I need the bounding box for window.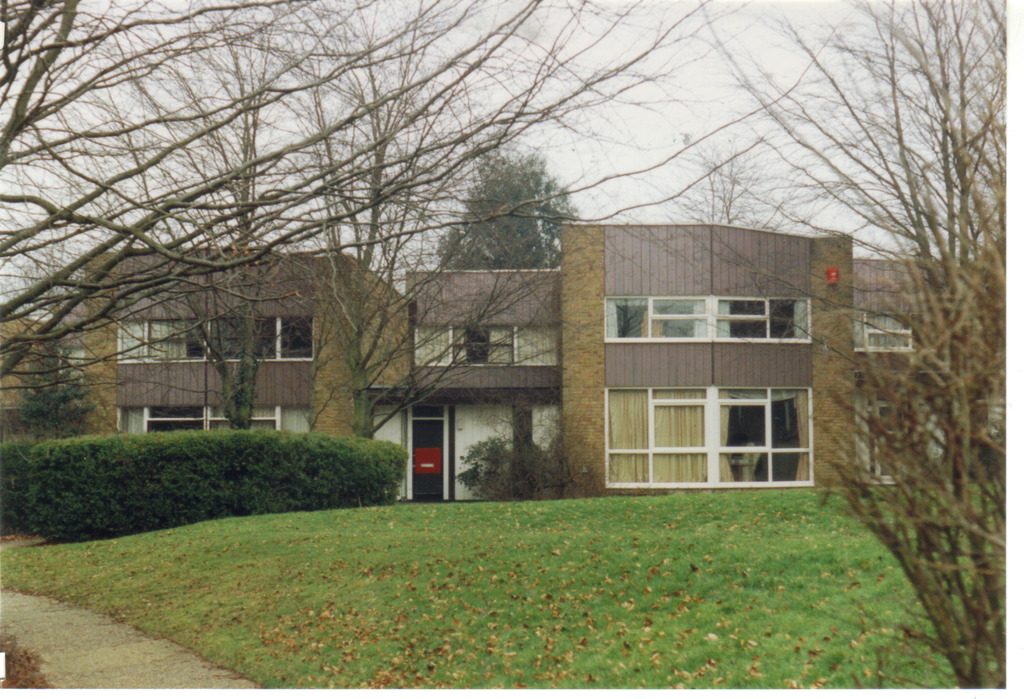
Here it is: [x1=715, y1=295, x2=810, y2=337].
